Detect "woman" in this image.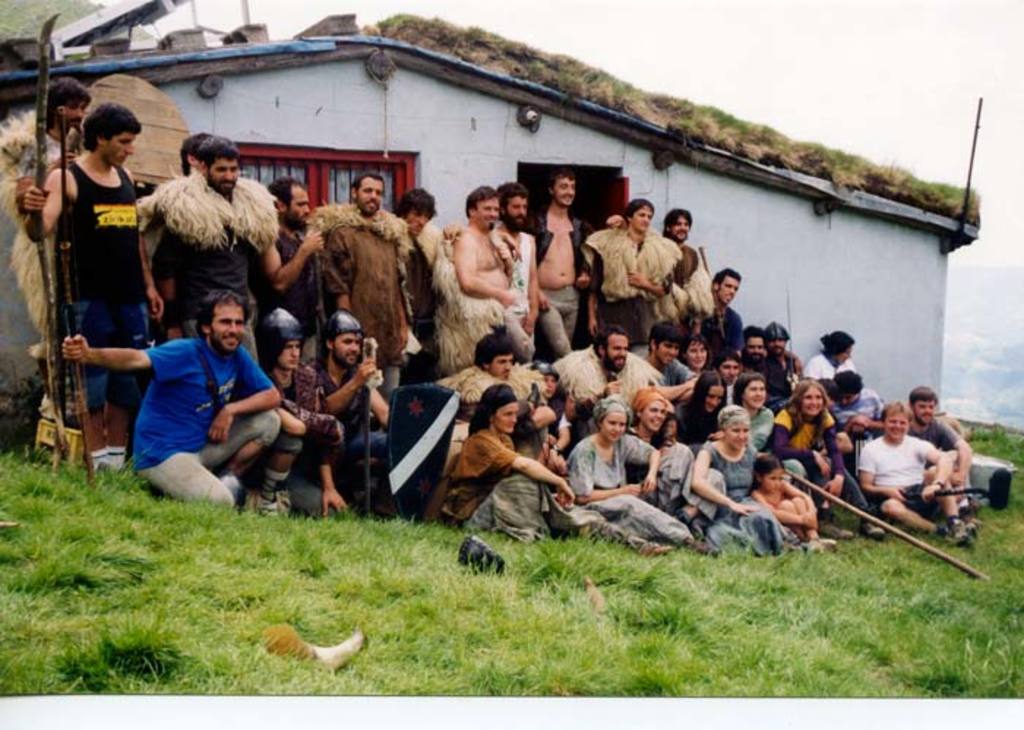
Detection: select_region(630, 401, 677, 515).
